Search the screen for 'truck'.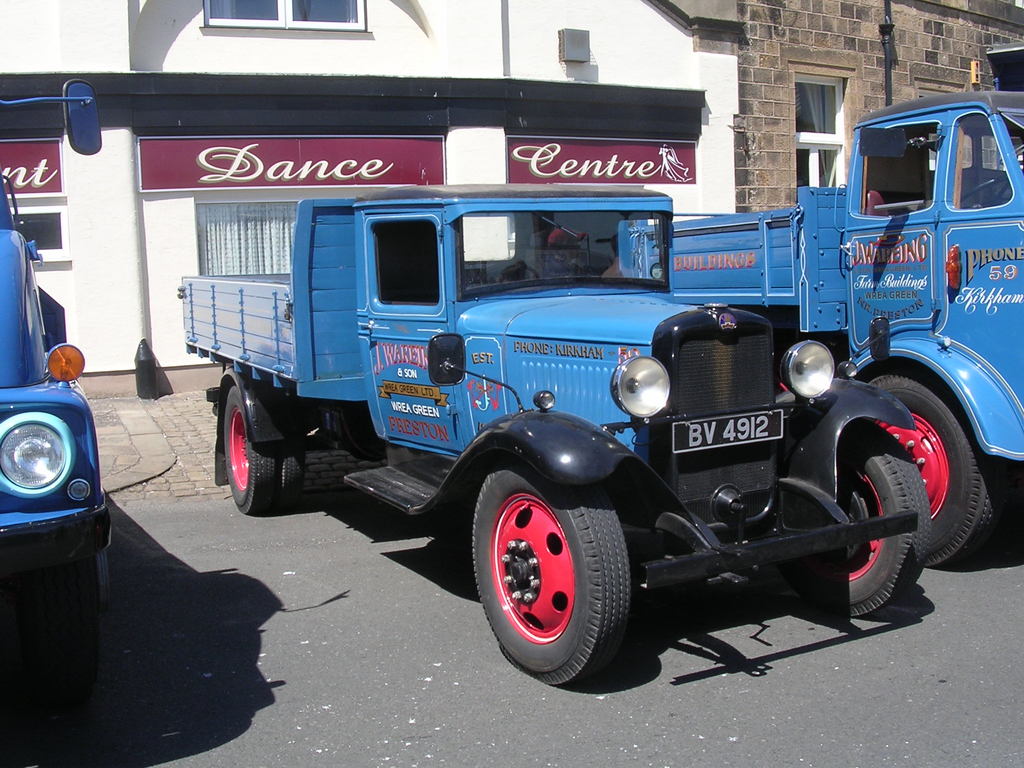
Found at [152, 127, 966, 679].
